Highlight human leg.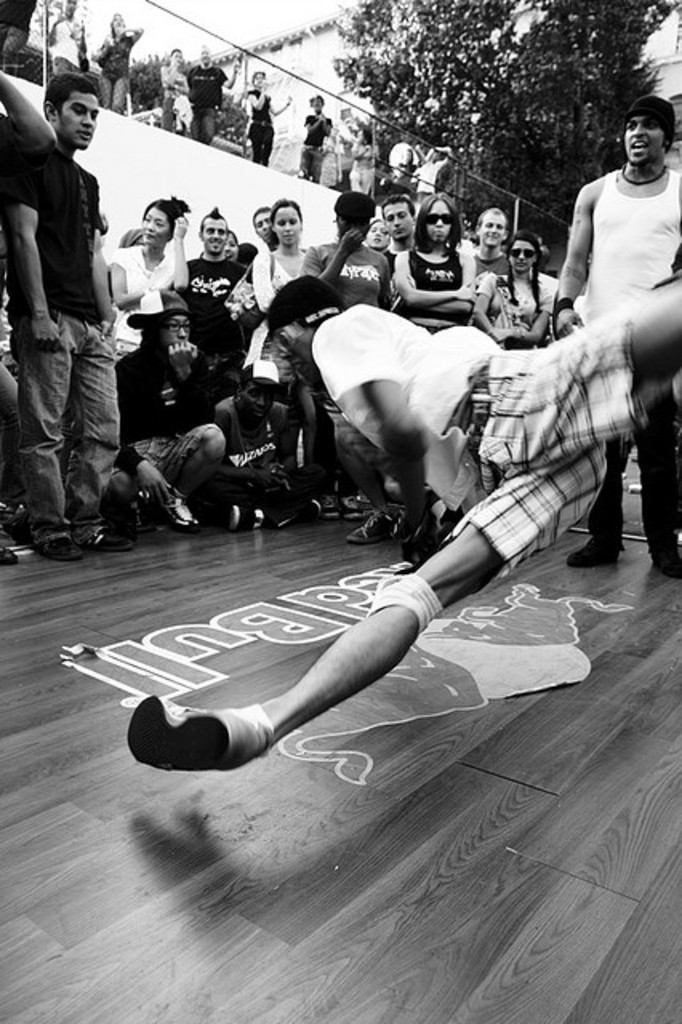
Highlighted region: 160, 426, 226, 530.
